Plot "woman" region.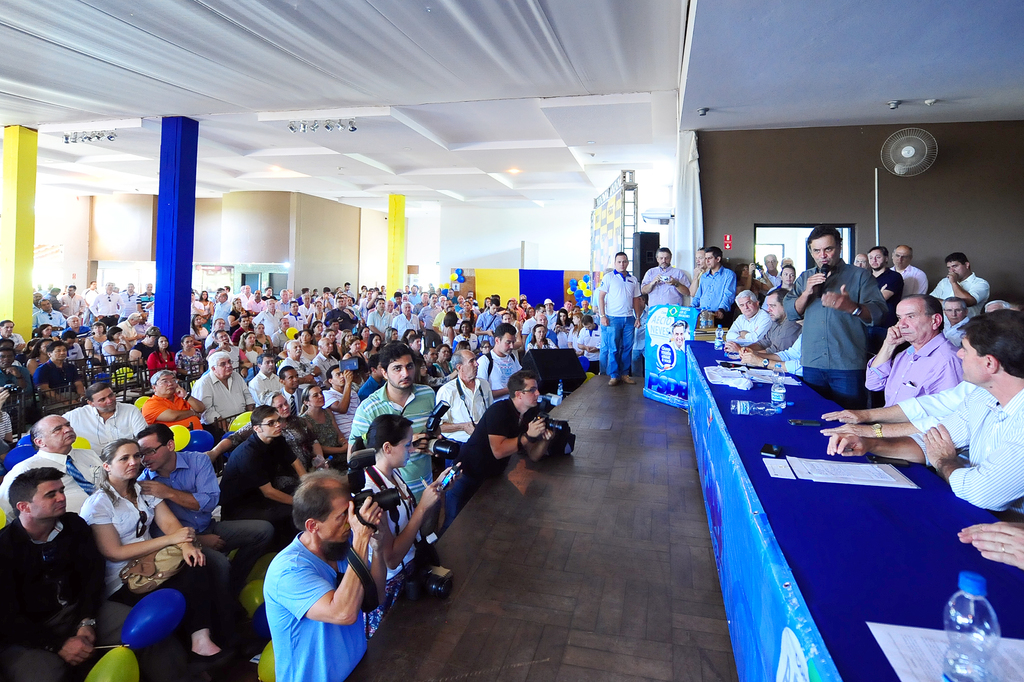
Plotted at locate(261, 389, 330, 475).
